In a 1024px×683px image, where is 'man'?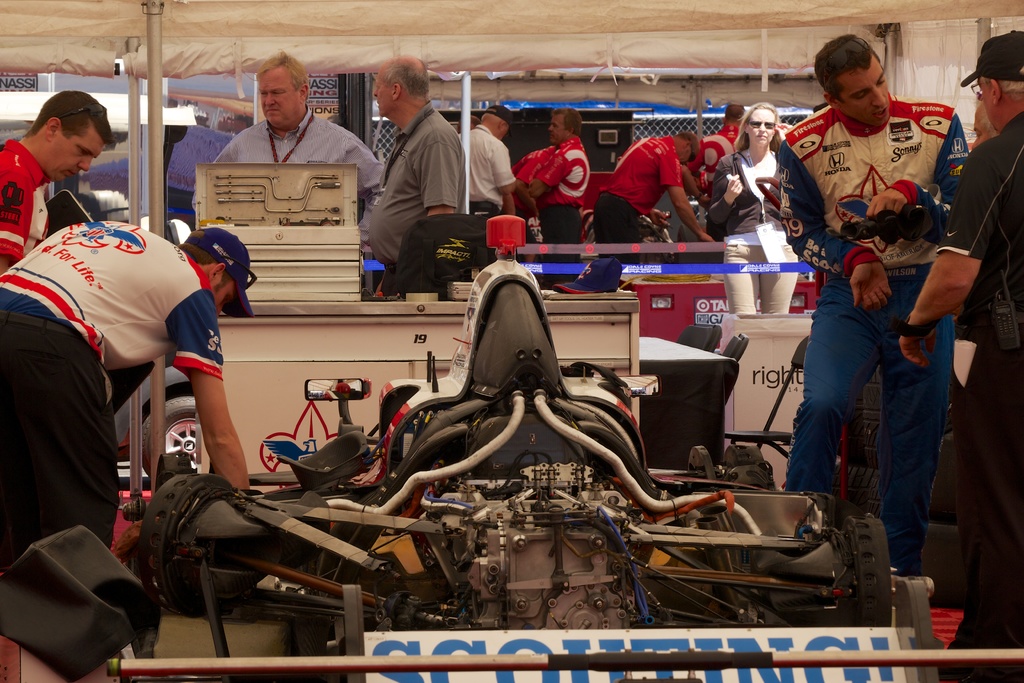
region(583, 124, 719, 283).
